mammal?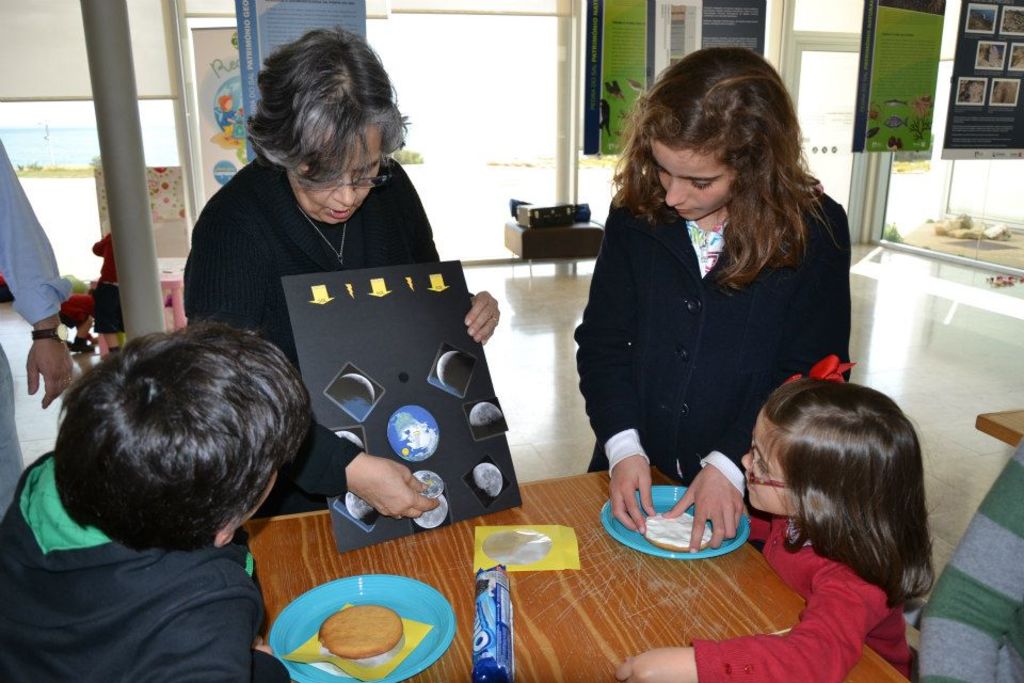
detection(0, 313, 315, 682)
